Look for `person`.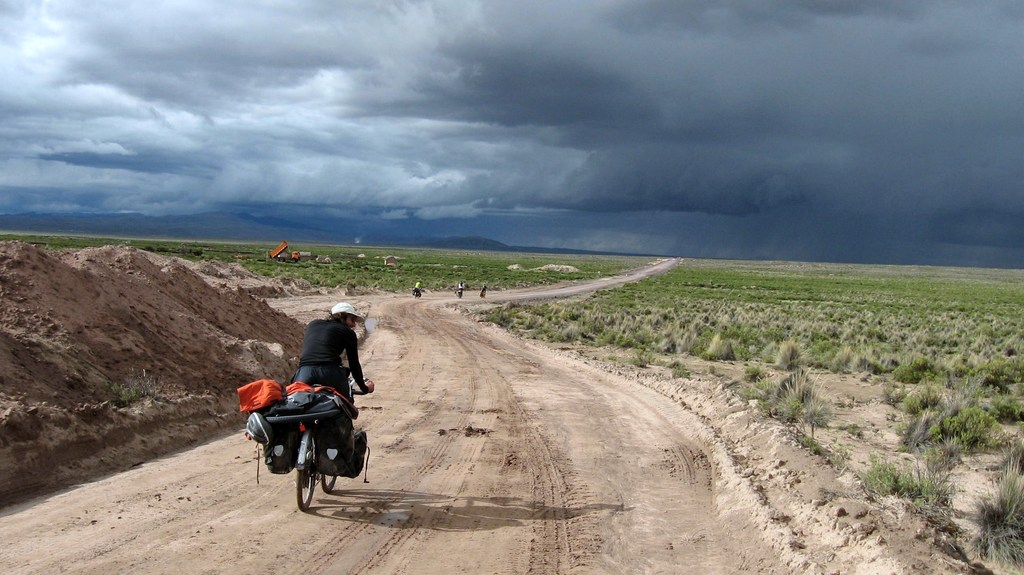
Found: [252,301,358,492].
